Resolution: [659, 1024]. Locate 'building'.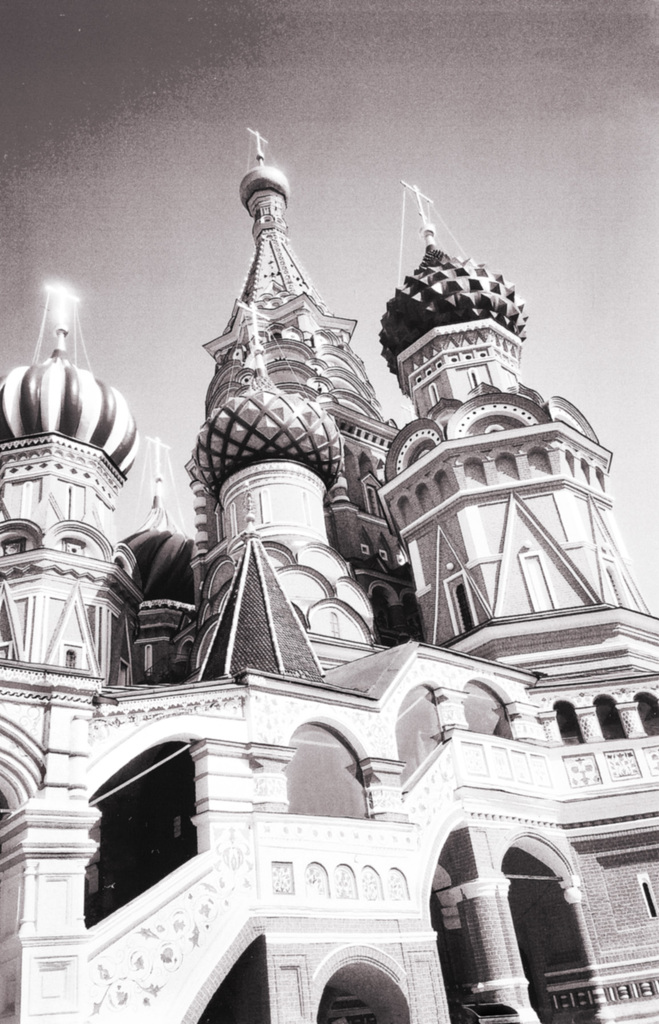
BBox(0, 129, 658, 1023).
